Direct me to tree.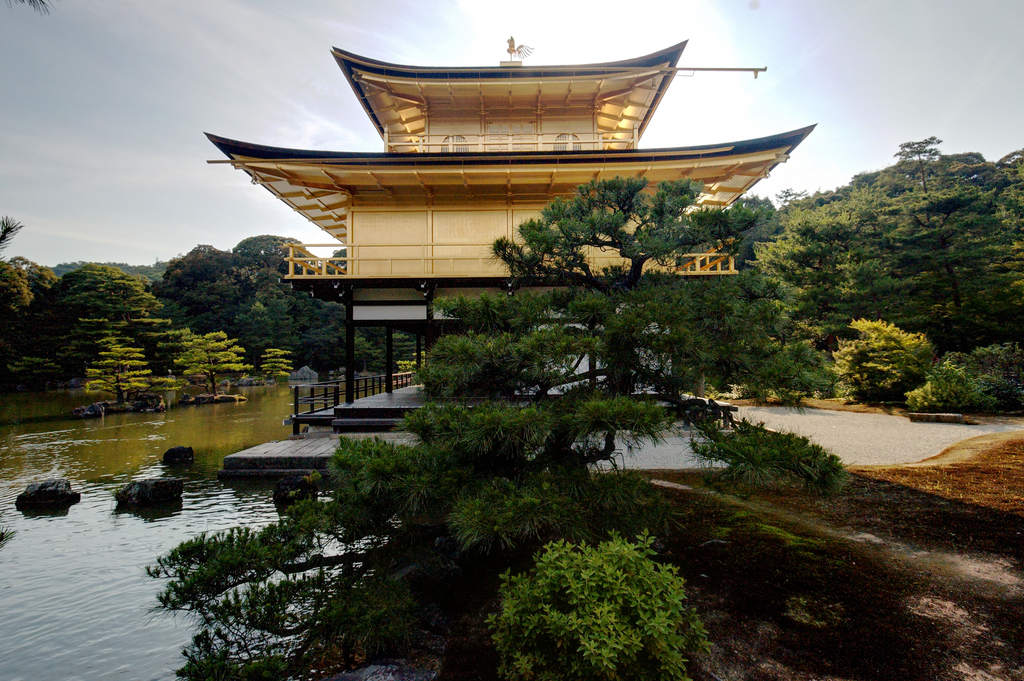
Direction: {"x1": 894, "y1": 137, "x2": 941, "y2": 201}.
